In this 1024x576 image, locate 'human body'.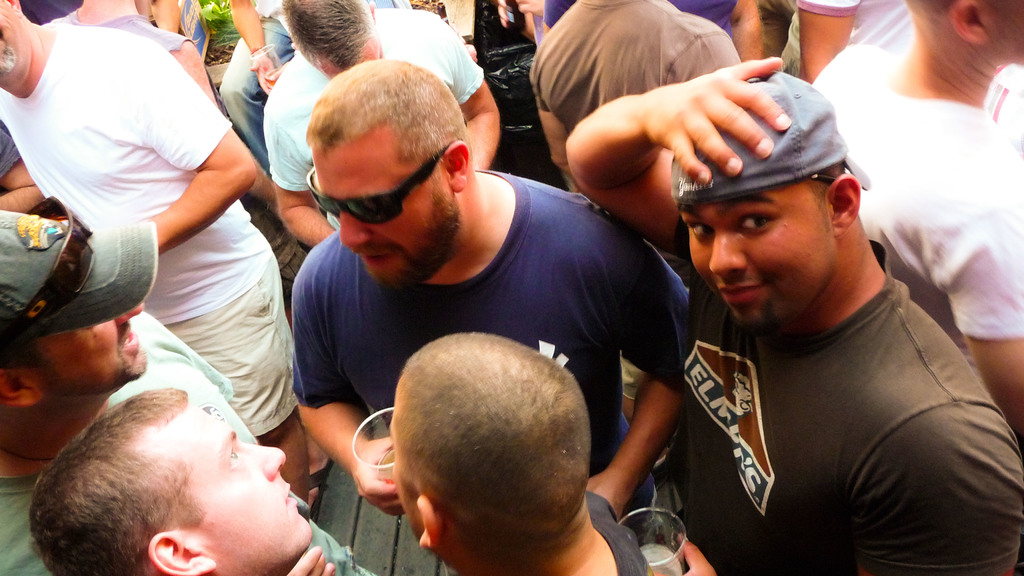
Bounding box: locate(0, 0, 322, 498).
